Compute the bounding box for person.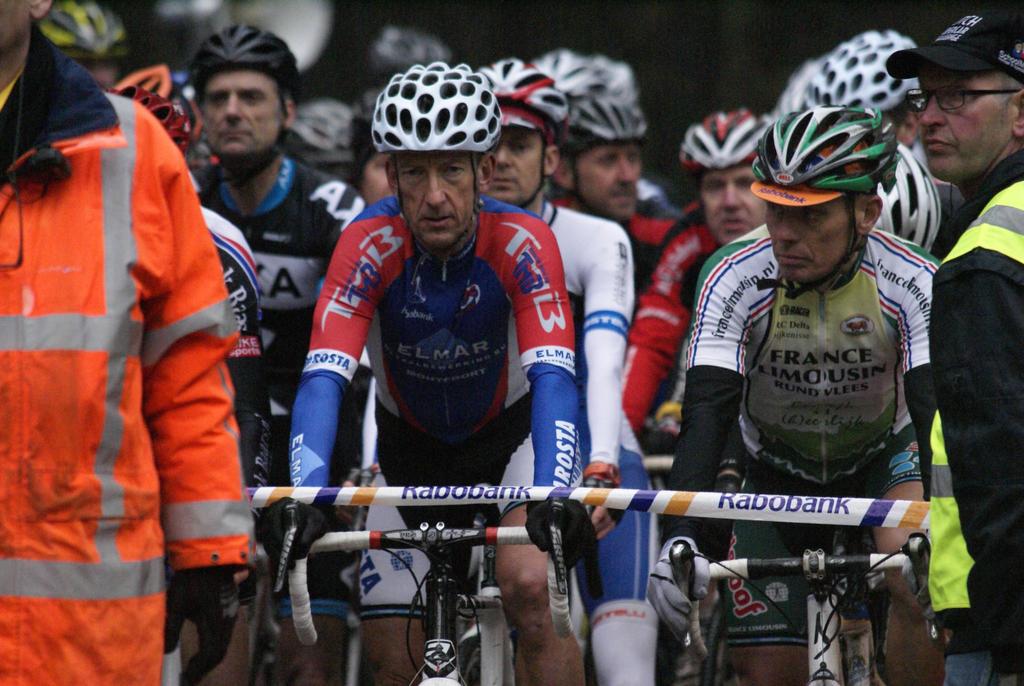
645/104/941/685.
